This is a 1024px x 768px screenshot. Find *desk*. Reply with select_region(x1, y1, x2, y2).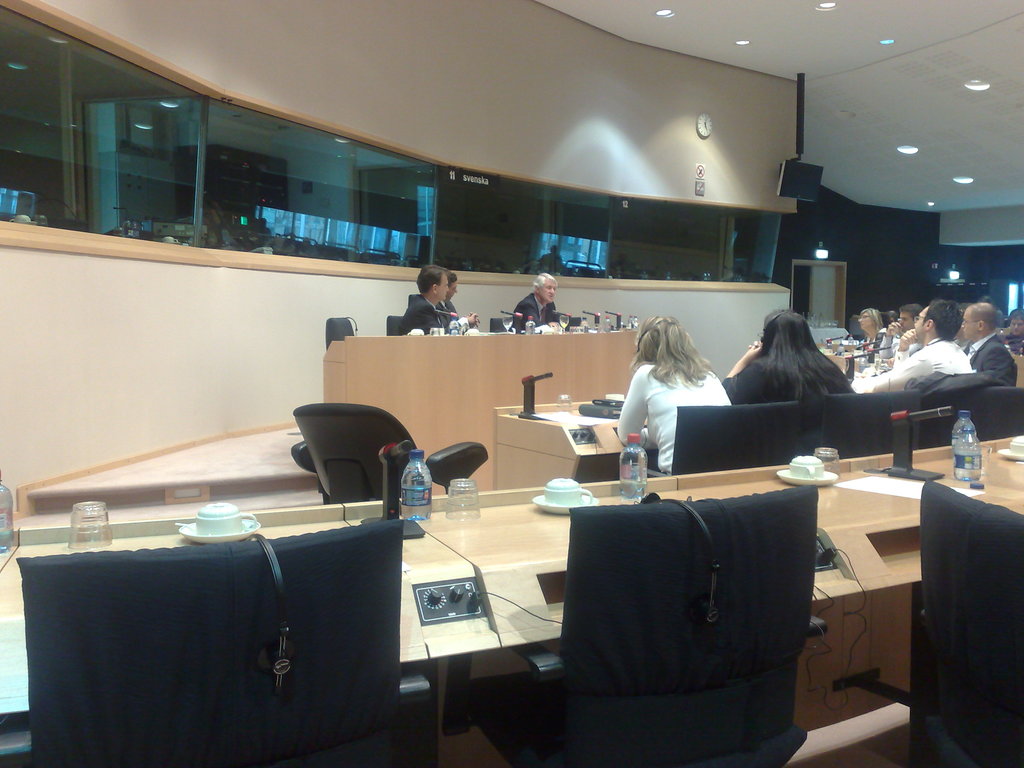
select_region(0, 435, 1023, 767).
